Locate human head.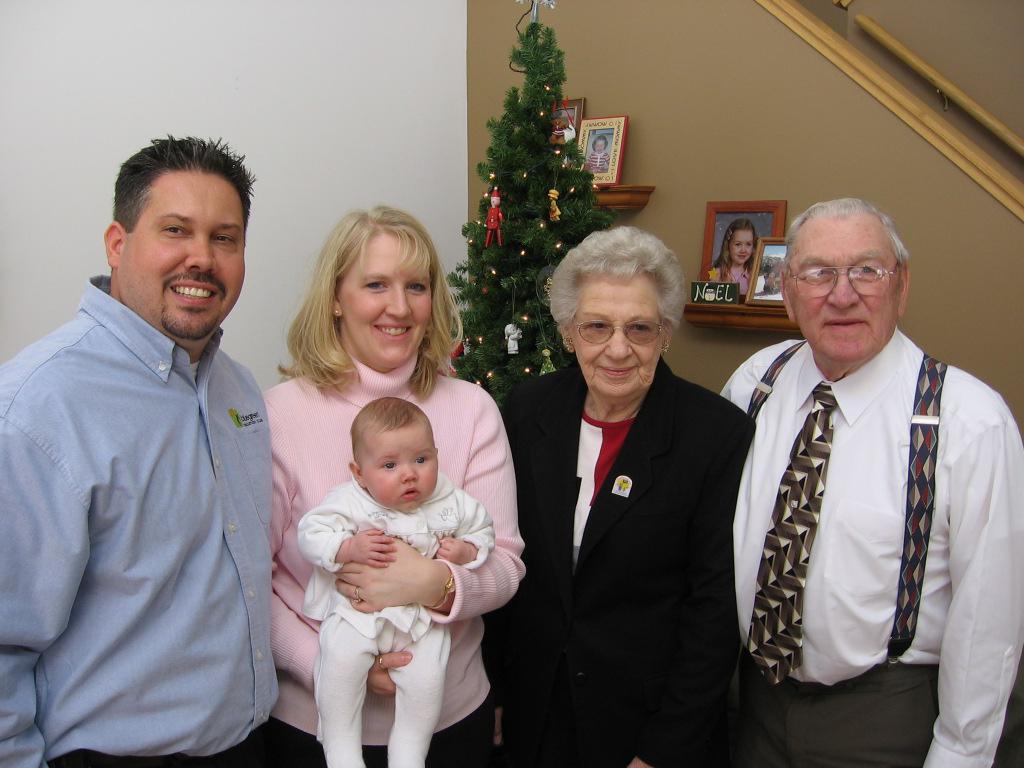
Bounding box: [101,133,254,357].
